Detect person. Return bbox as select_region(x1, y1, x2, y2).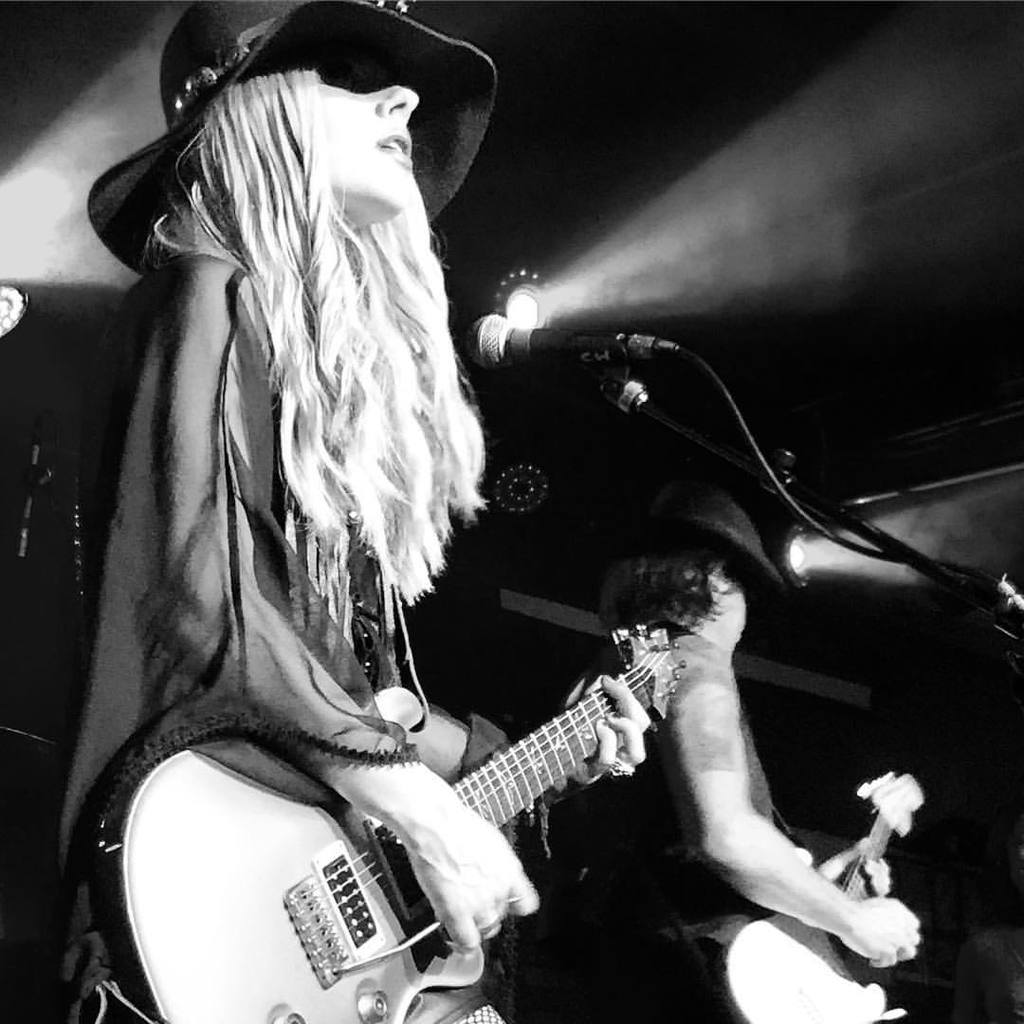
select_region(56, 0, 649, 1023).
